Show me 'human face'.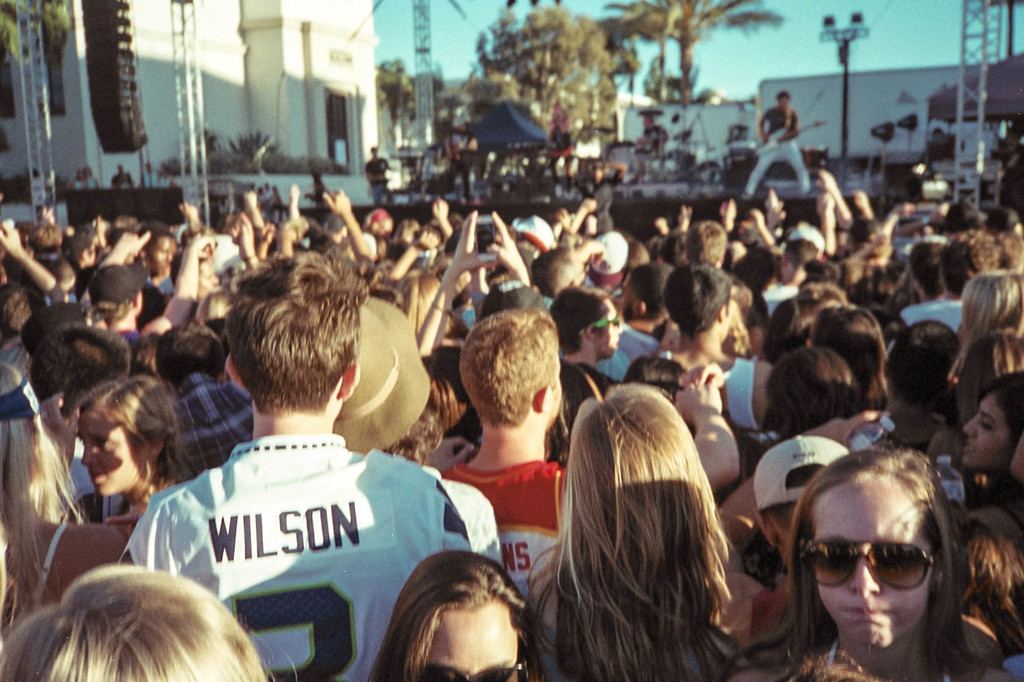
'human face' is here: crop(960, 393, 1011, 472).
